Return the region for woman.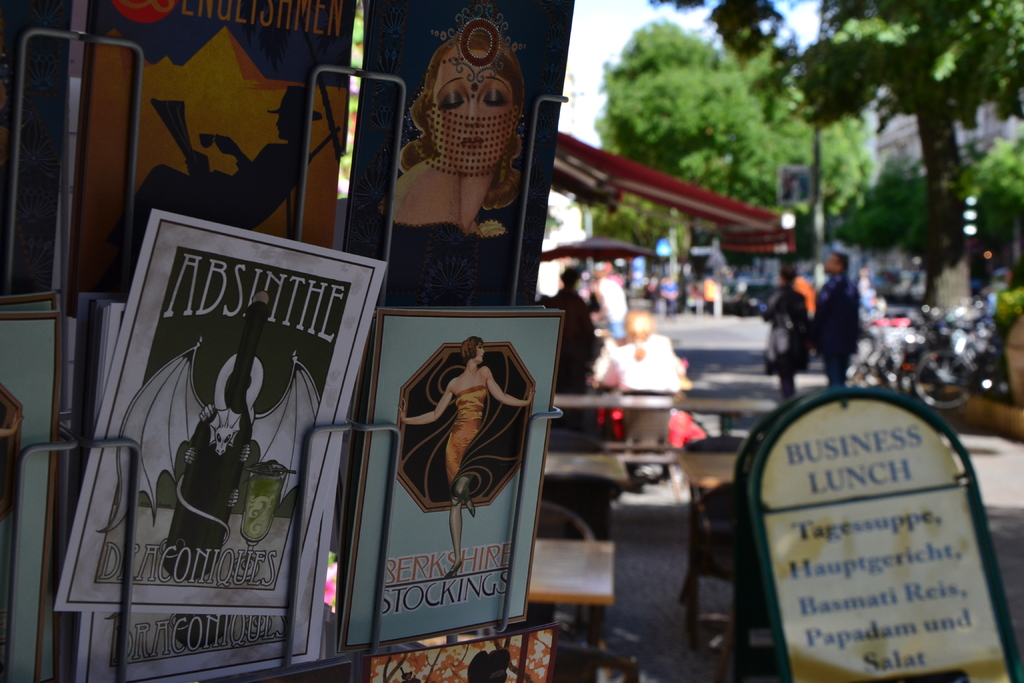
left=760, top=264, right=812, bottom=404.
